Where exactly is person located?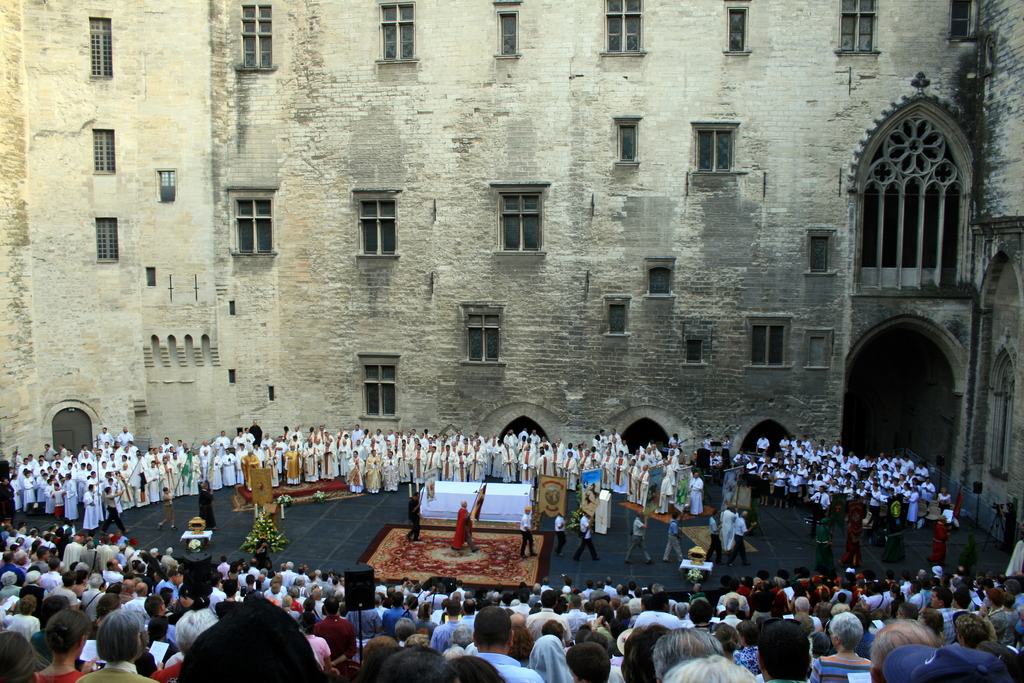
Its bounding box is (455, 500, 479, 548).
